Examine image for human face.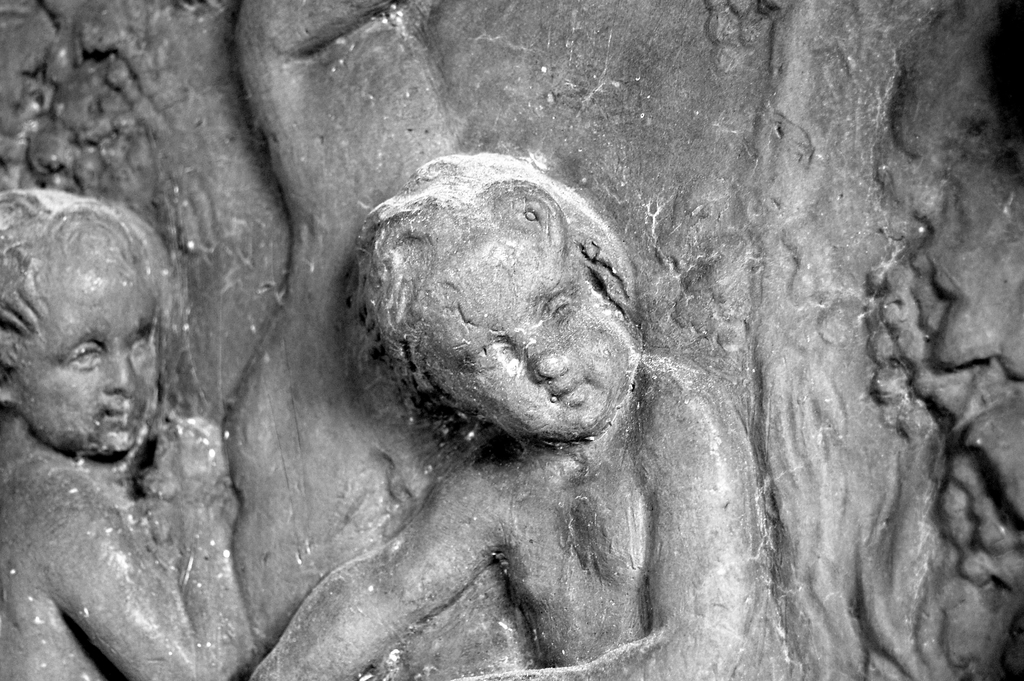
Examination result: [left=417, top=236, right=632, bottom=440].
